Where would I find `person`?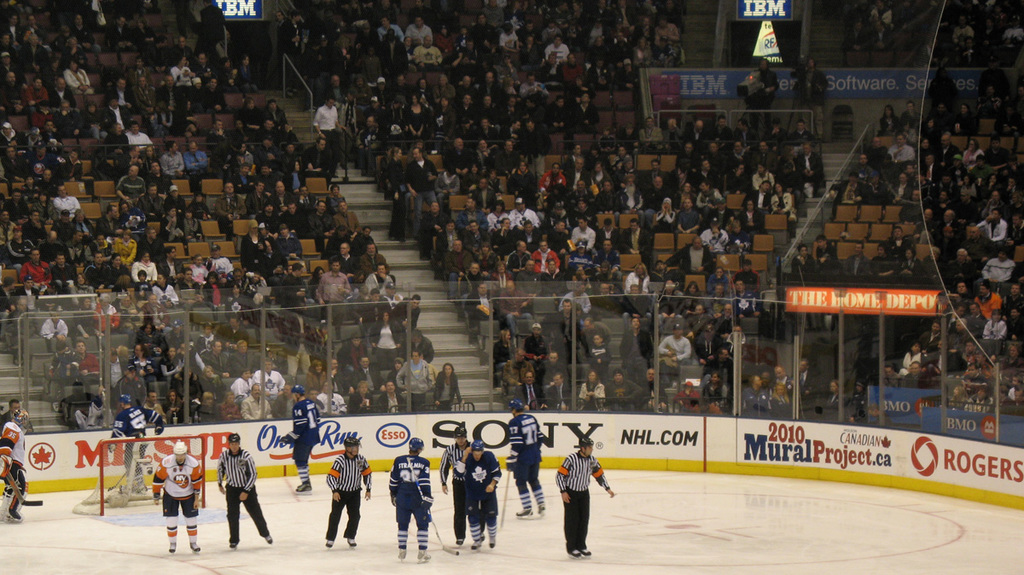
At 503:398:556:516.
